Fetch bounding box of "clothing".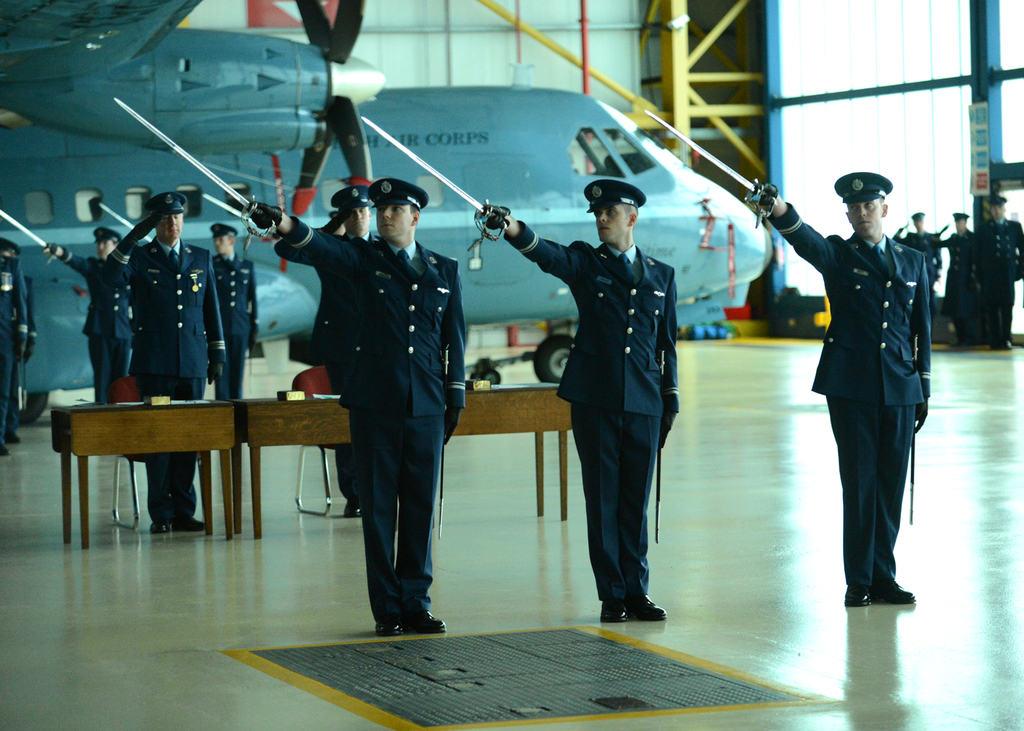
Bbox: 892/227/939/326.
